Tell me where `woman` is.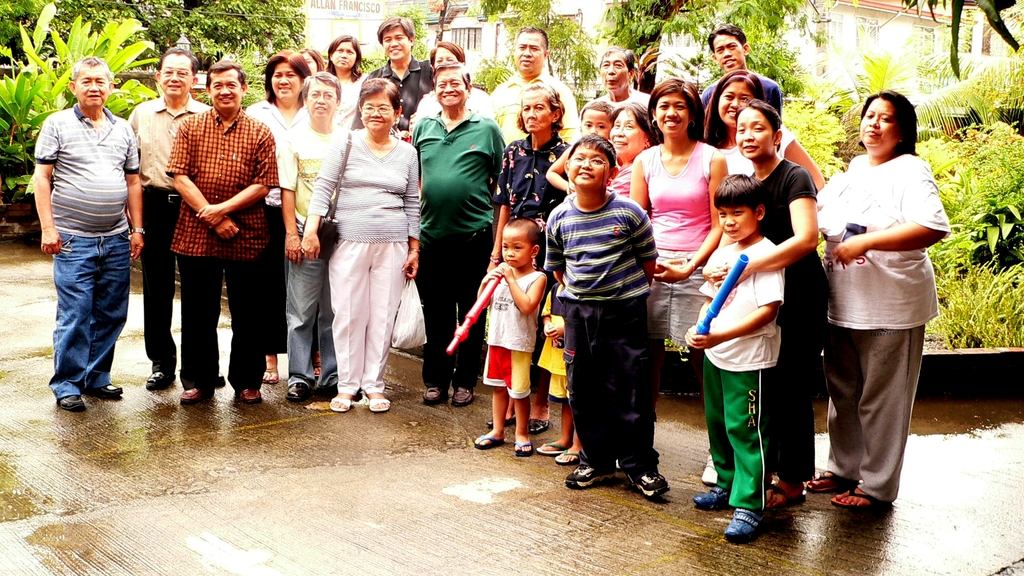
`woman` is at crop(307, 78, 425, 418).
